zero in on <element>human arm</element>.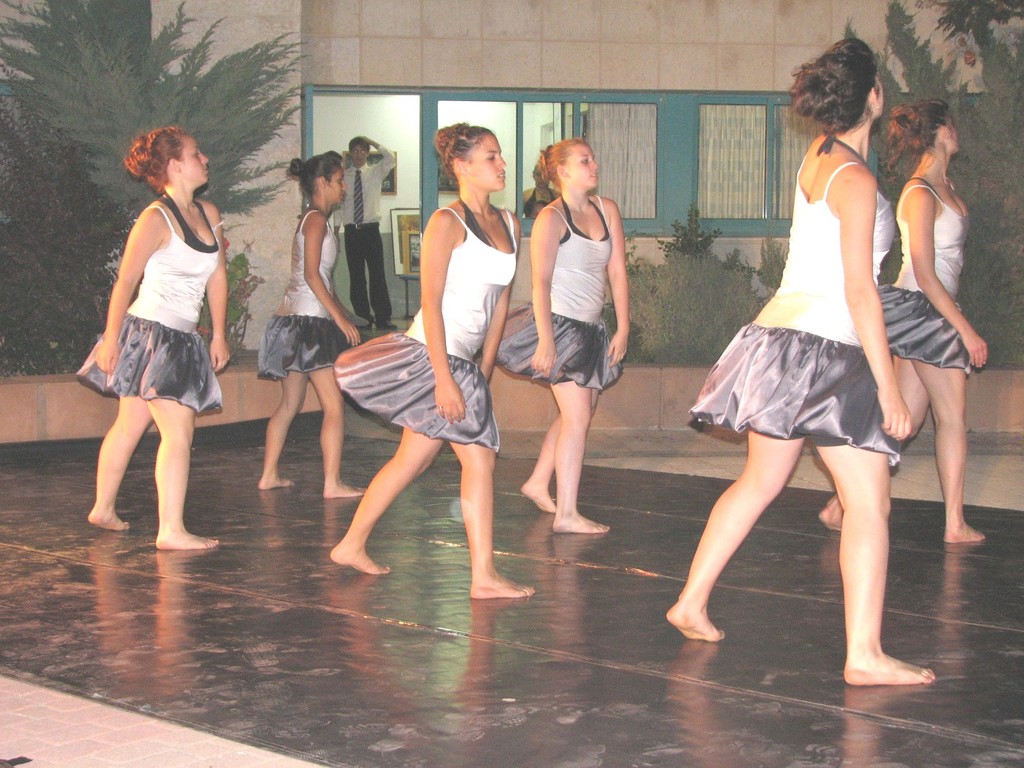
Zeroed in: x1=593, y1=200, x2=635, y2=369.
